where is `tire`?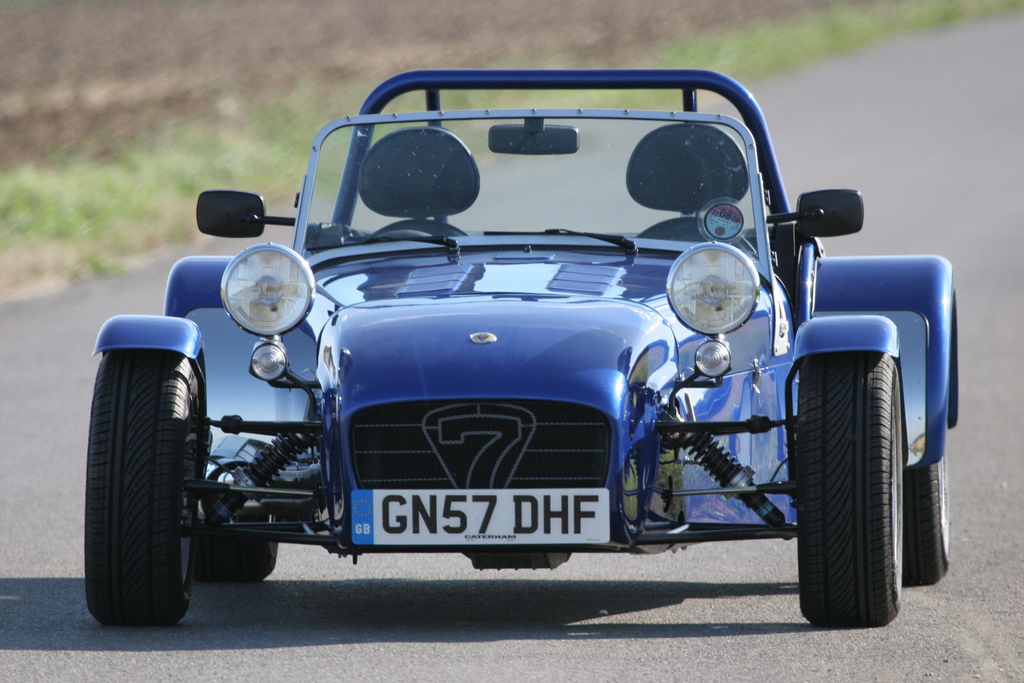
left=899, top=459, right=951, bottom=586.
